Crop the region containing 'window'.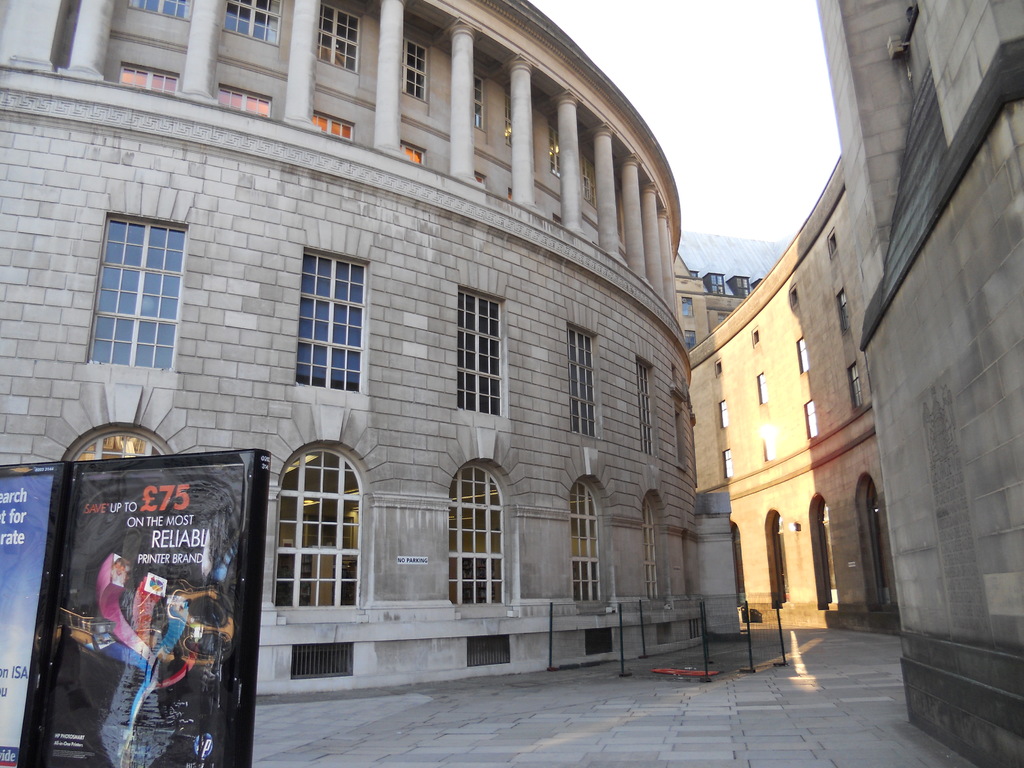
Crop region: <box>713,358,722,377</box>.
